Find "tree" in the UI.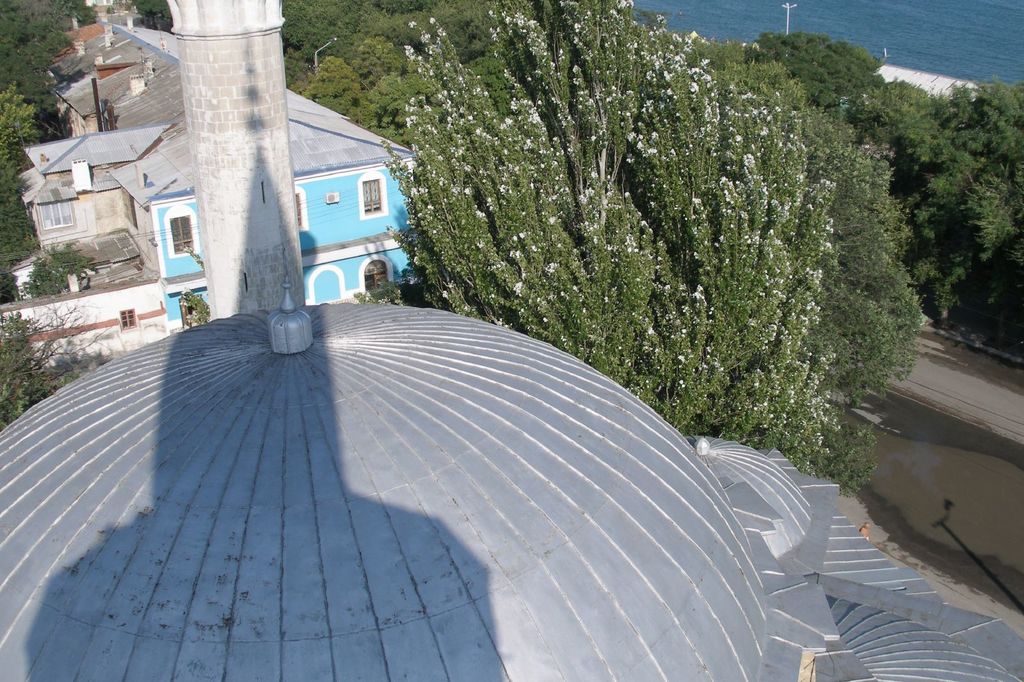
UI element at 121, 1, 176, 38.
